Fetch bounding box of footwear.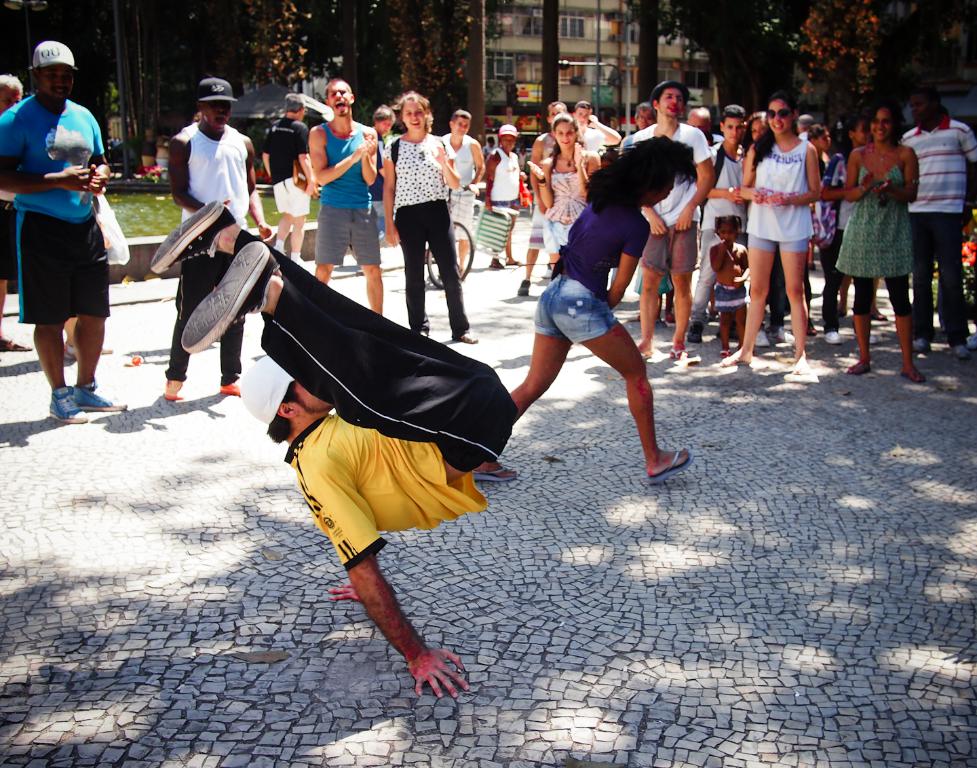
Bbox: Rect(767, 325, 794, 341).
